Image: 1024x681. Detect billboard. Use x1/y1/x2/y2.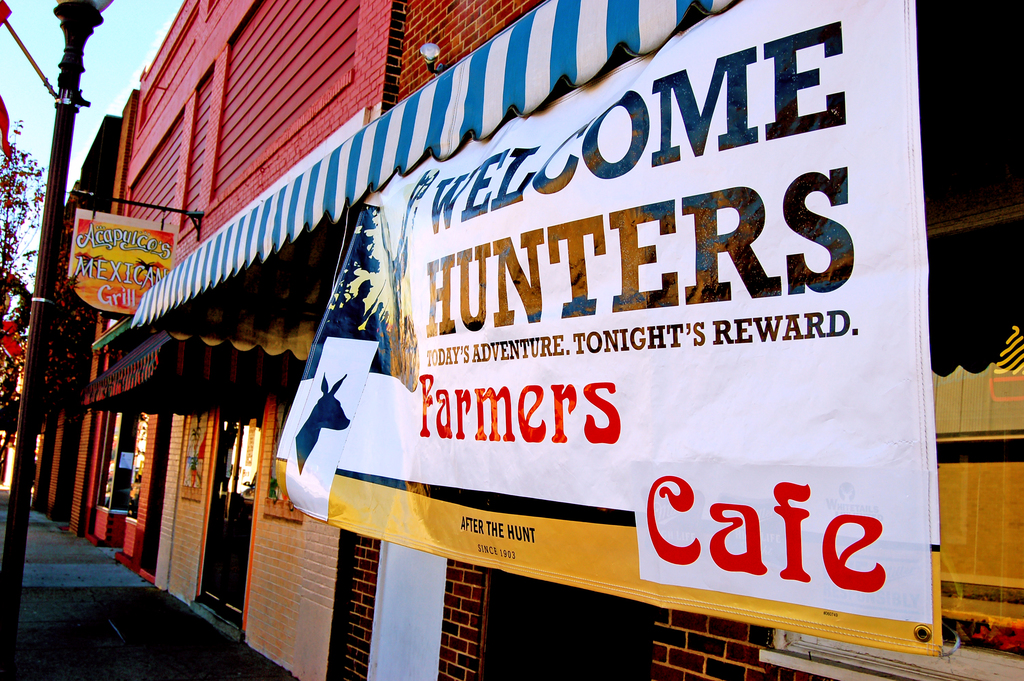
69/209/182/310.
